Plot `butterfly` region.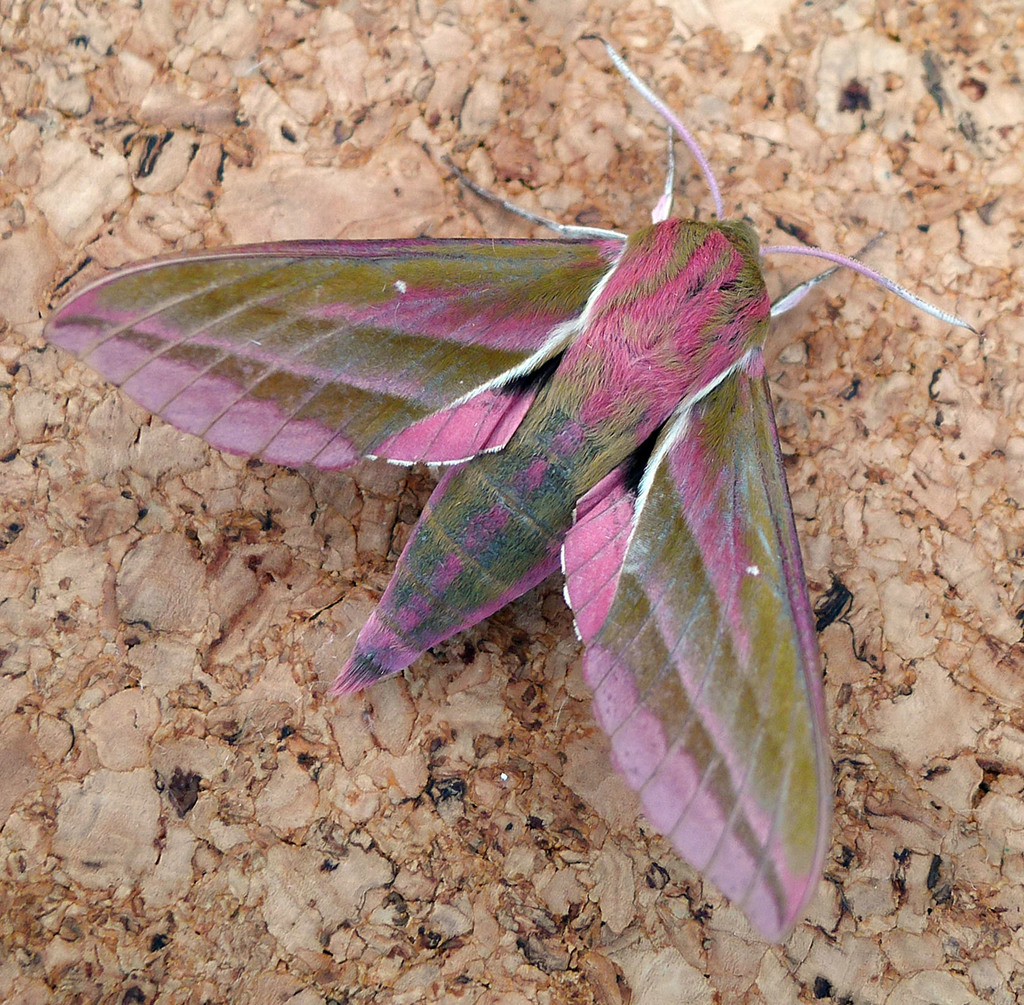
Plotted at locate(131, 123, 913, 951).
